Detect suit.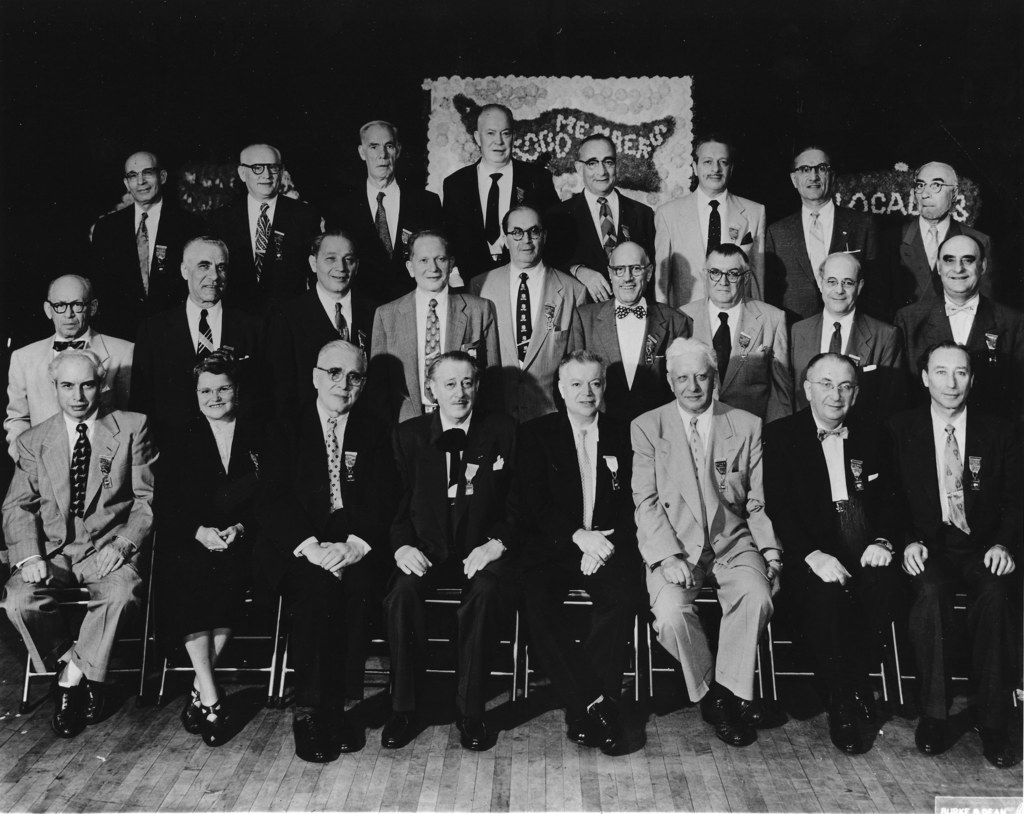
Detected at BBox(454, 257, 589, 412).
